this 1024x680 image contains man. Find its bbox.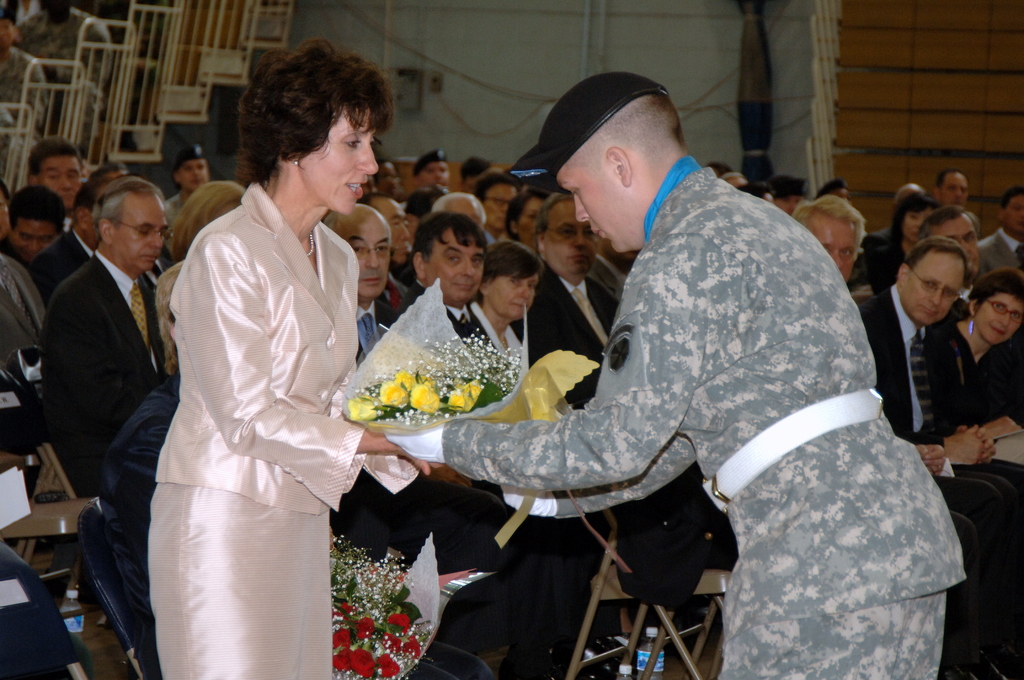
x1=535, y1=194, x2=619, y2=360.
